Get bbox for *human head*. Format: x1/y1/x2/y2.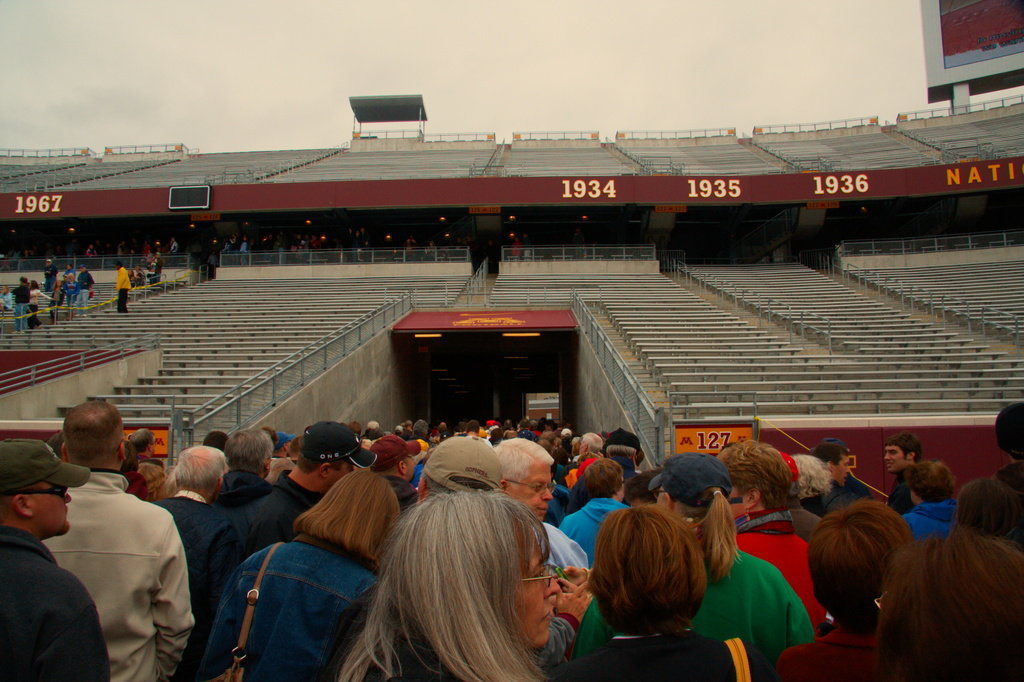
63/274/65/282.
